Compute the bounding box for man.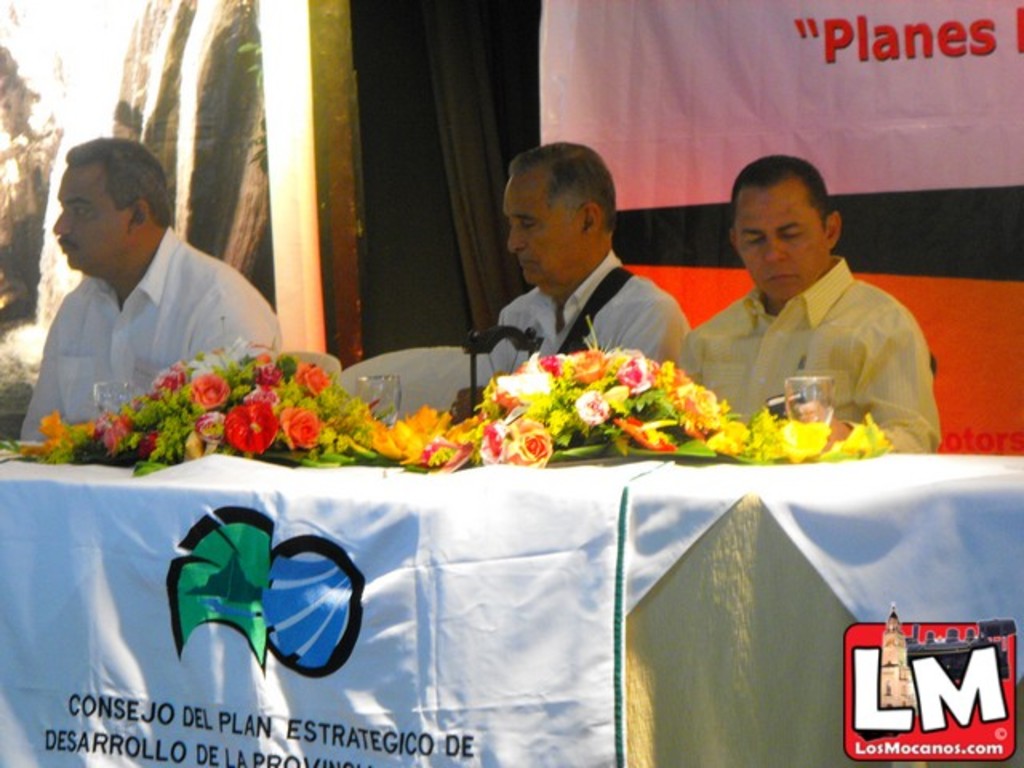
rect(8, 136, 282, 450).
